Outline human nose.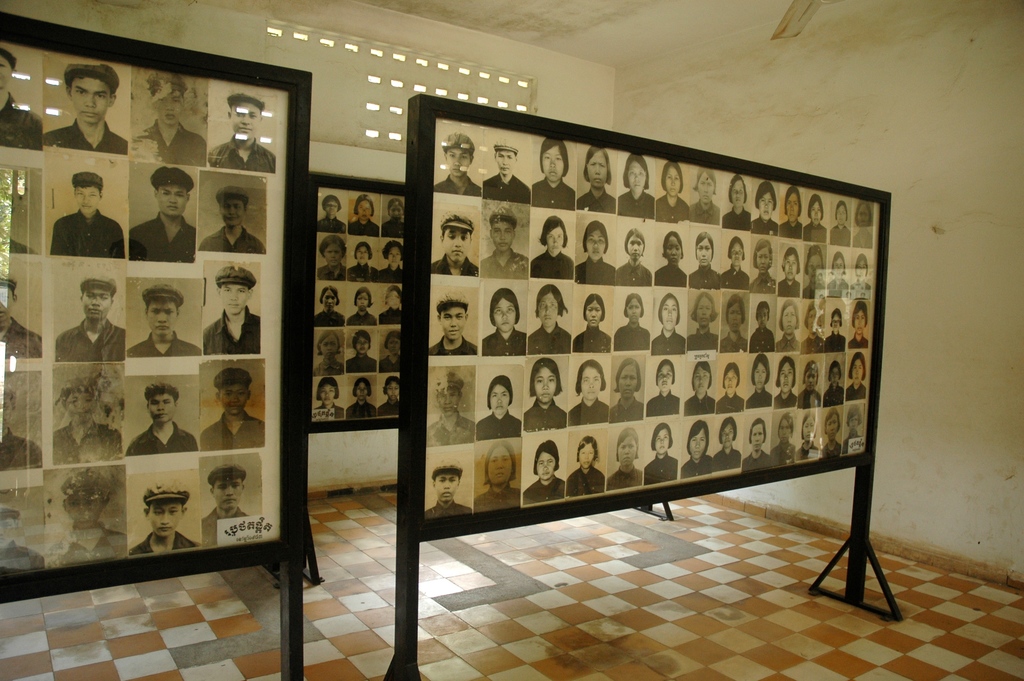
Outline: (232, 395, 238, 402).
